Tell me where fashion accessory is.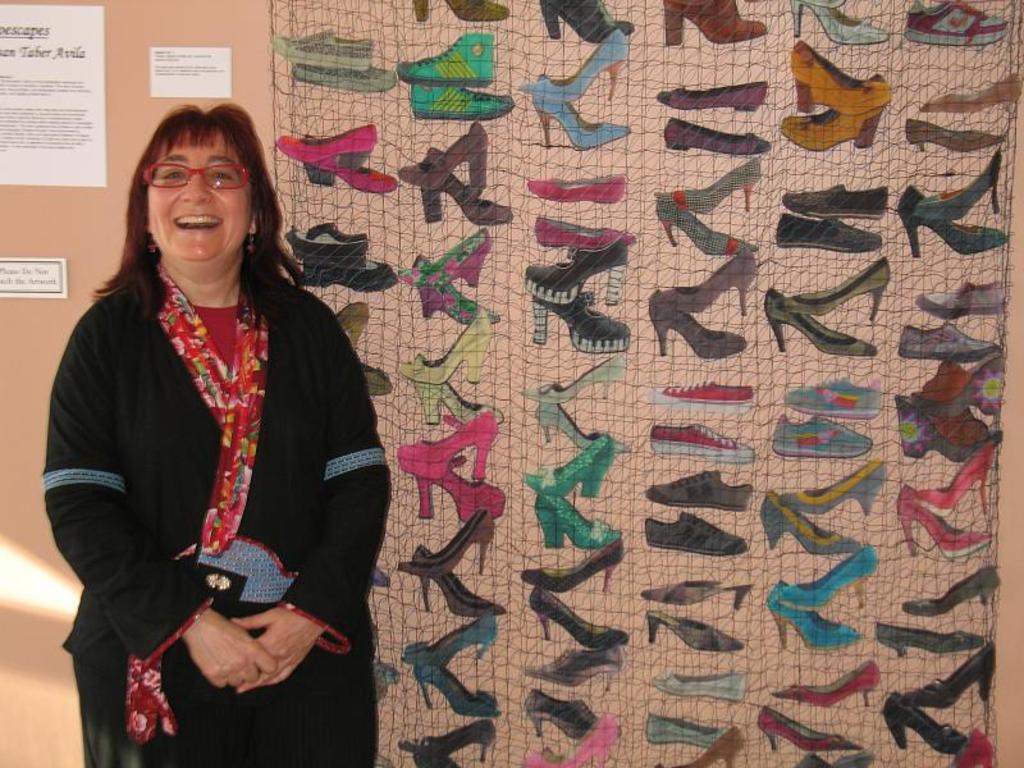
fashion accessory is at 893,401,992,457.
